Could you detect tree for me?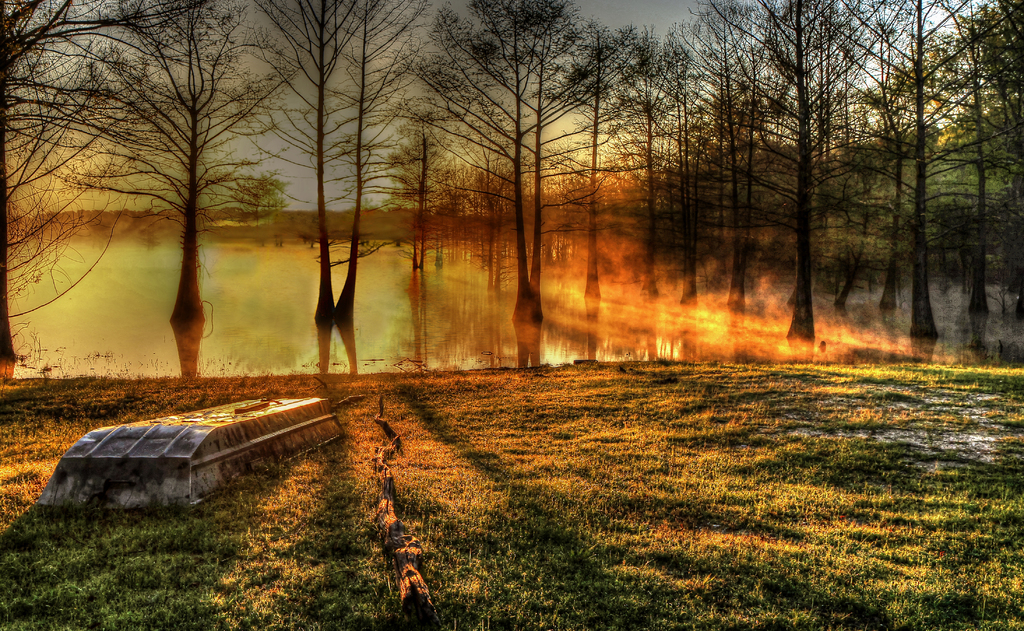
Detection result: (left=308, top=0, right=434, bottom=325).
